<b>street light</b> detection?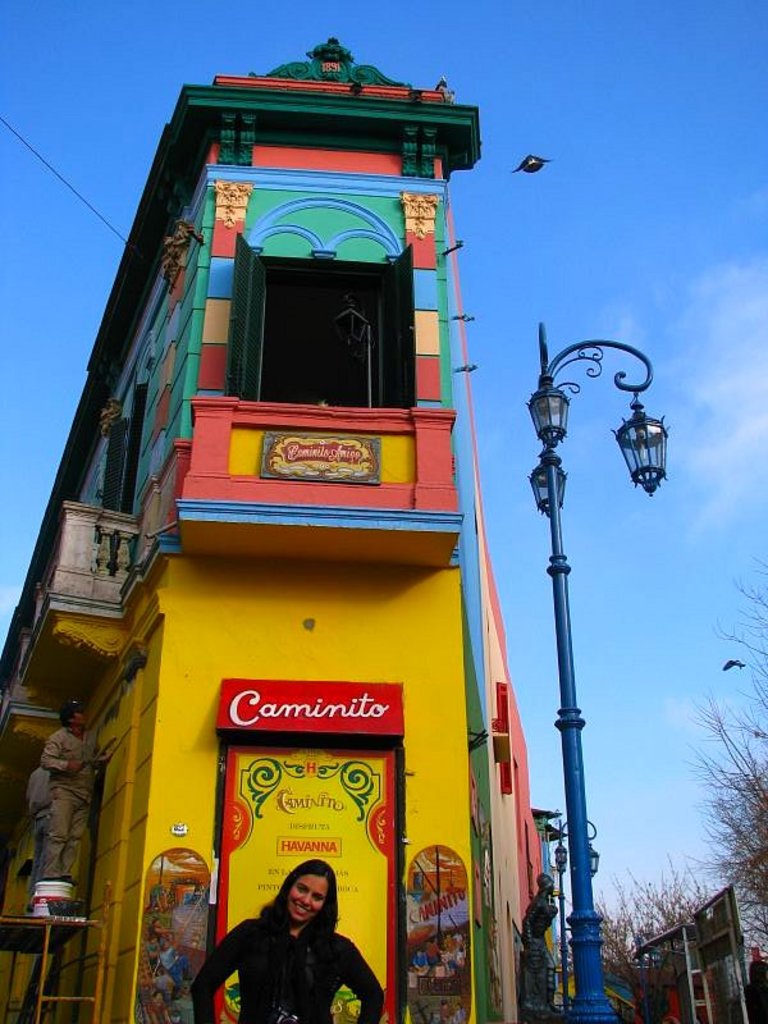
520:284:659:914
